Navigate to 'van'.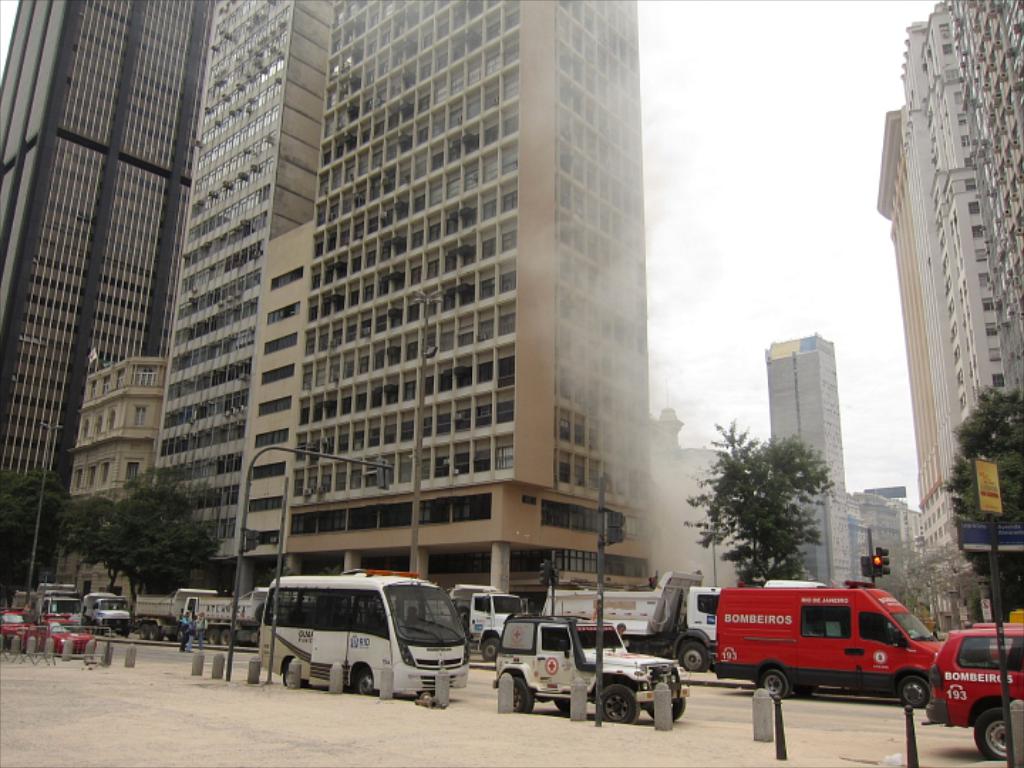
Navigation target: left=85, top=593, right=137, bottom=634.
